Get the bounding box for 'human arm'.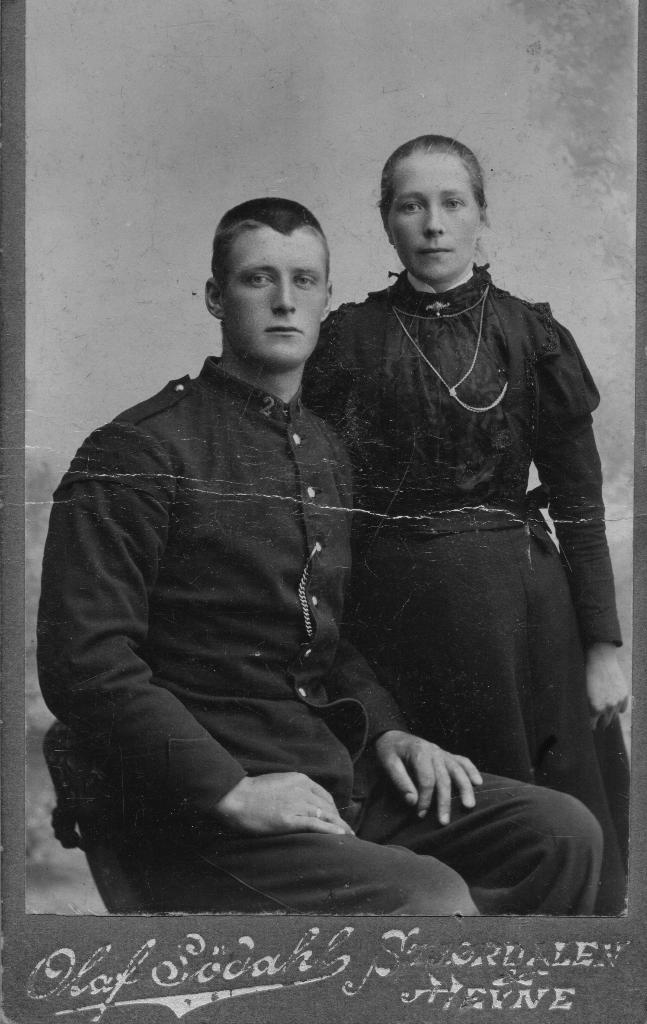
{"left": 536, "top": 312, "right": 633, "bottom": 733}.
